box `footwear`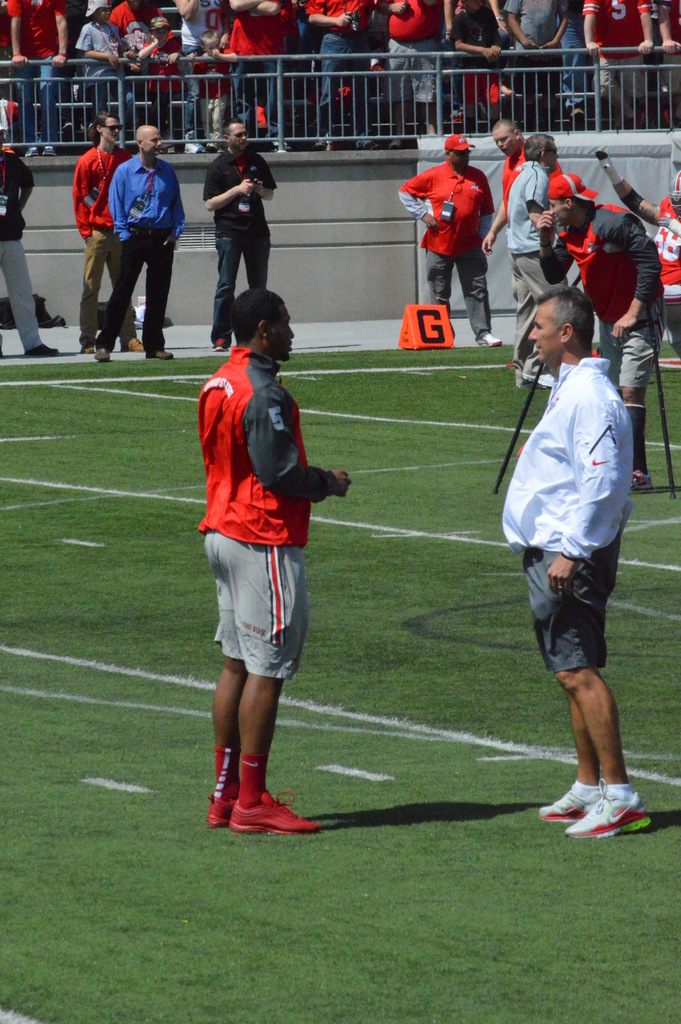
BBox(627, 464, 655, 492)
